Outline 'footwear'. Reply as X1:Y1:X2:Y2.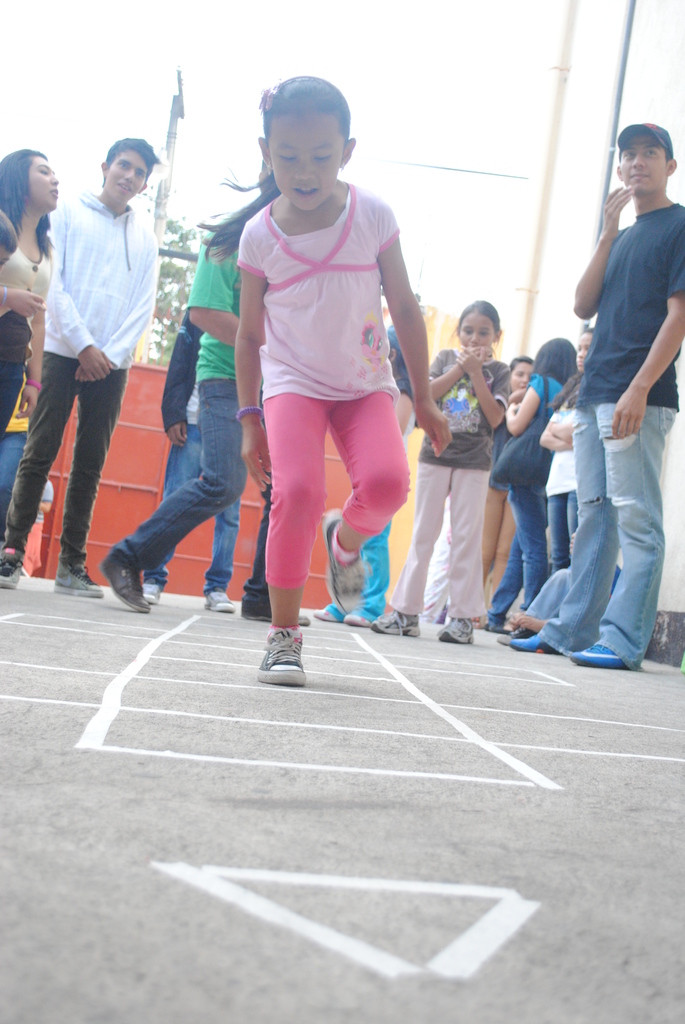
49:568:101:601.
